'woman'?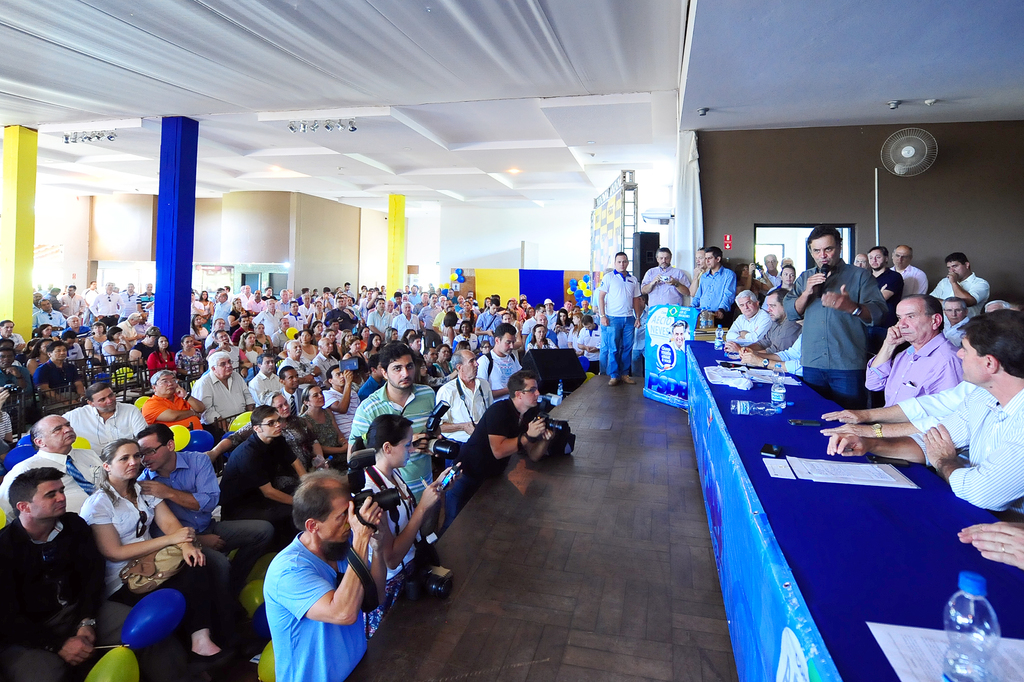
left=306, top=298, right=324, bottom=330
